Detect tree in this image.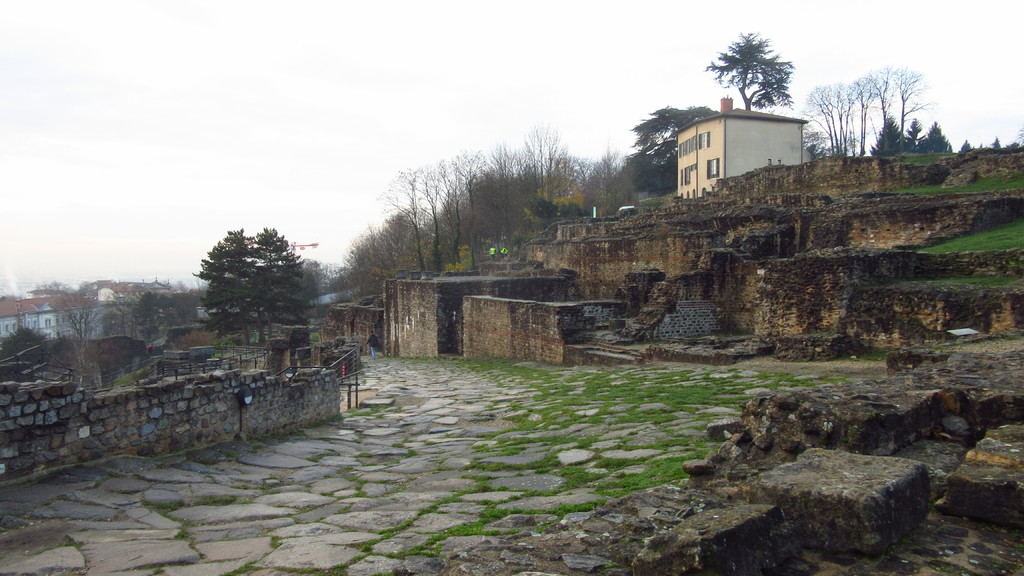
Detection: box=[991, 135, 1004, 152].
